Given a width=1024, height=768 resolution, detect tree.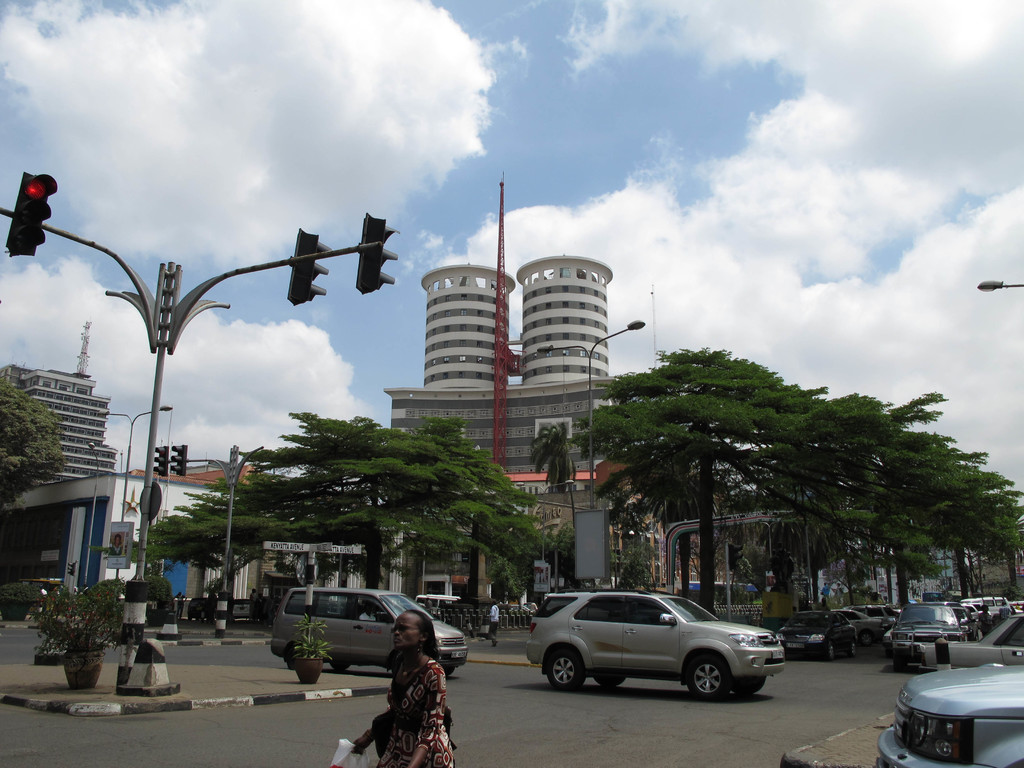
[147,412,551,590].
